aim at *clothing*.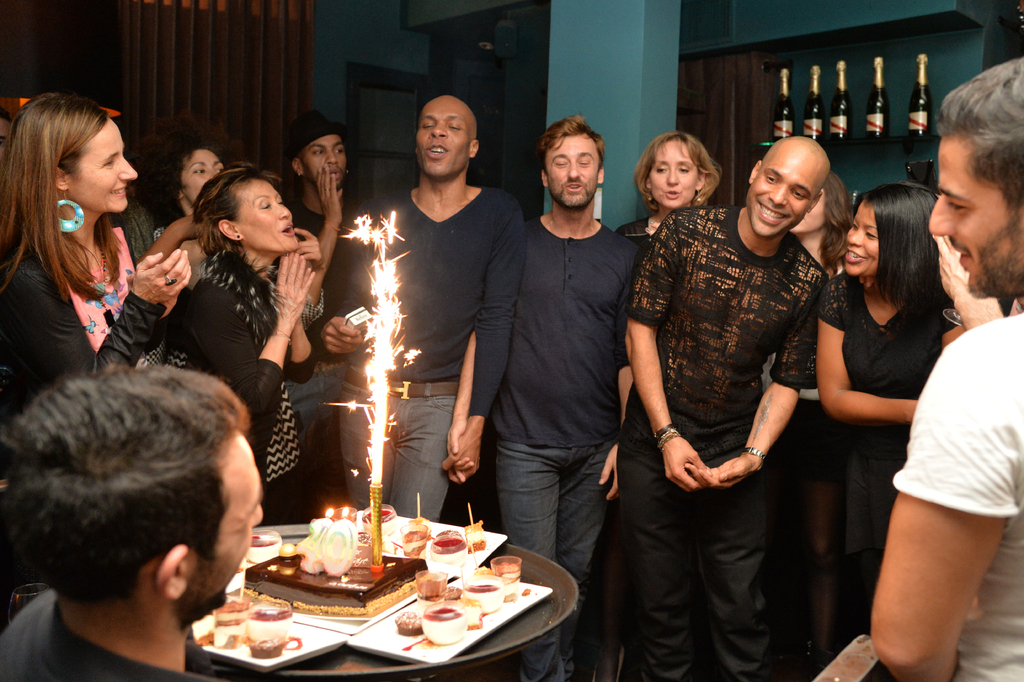
Aimed at pyautogui.locateOnScreen(317, 179, 524, 529).
